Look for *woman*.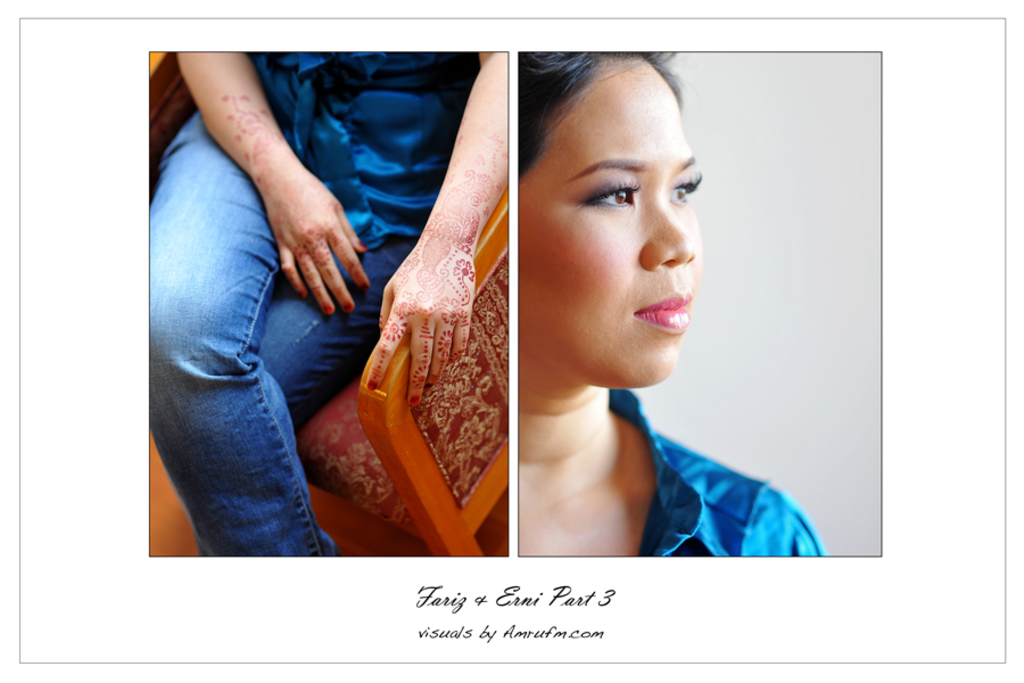
Found: [519,56,824,566].
